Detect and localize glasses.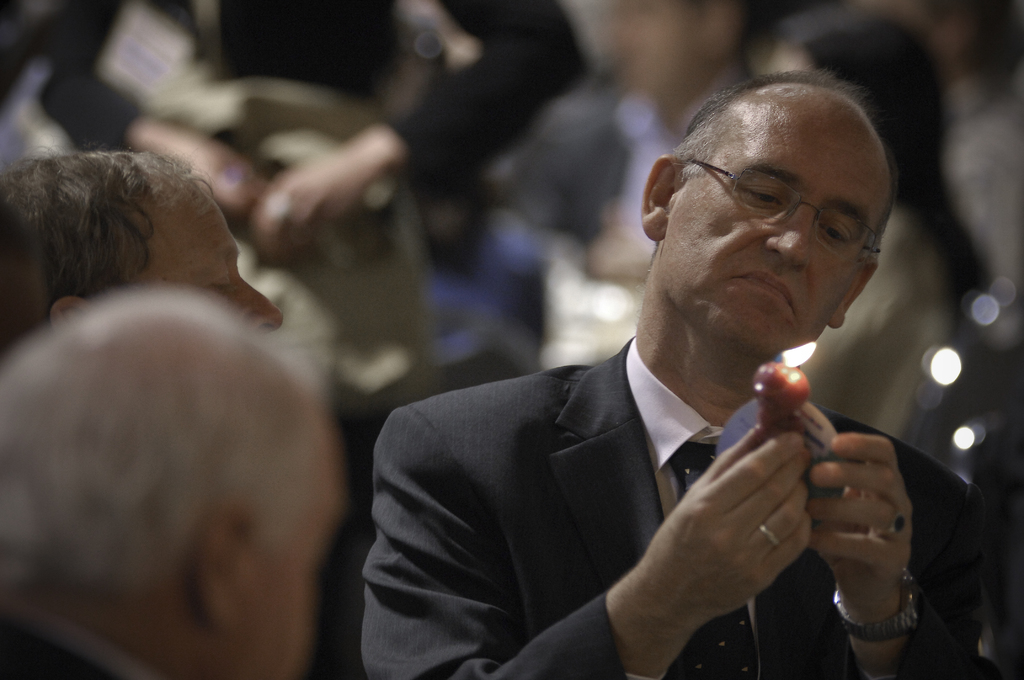
Localized at detection(667, 159, 885, 253).
